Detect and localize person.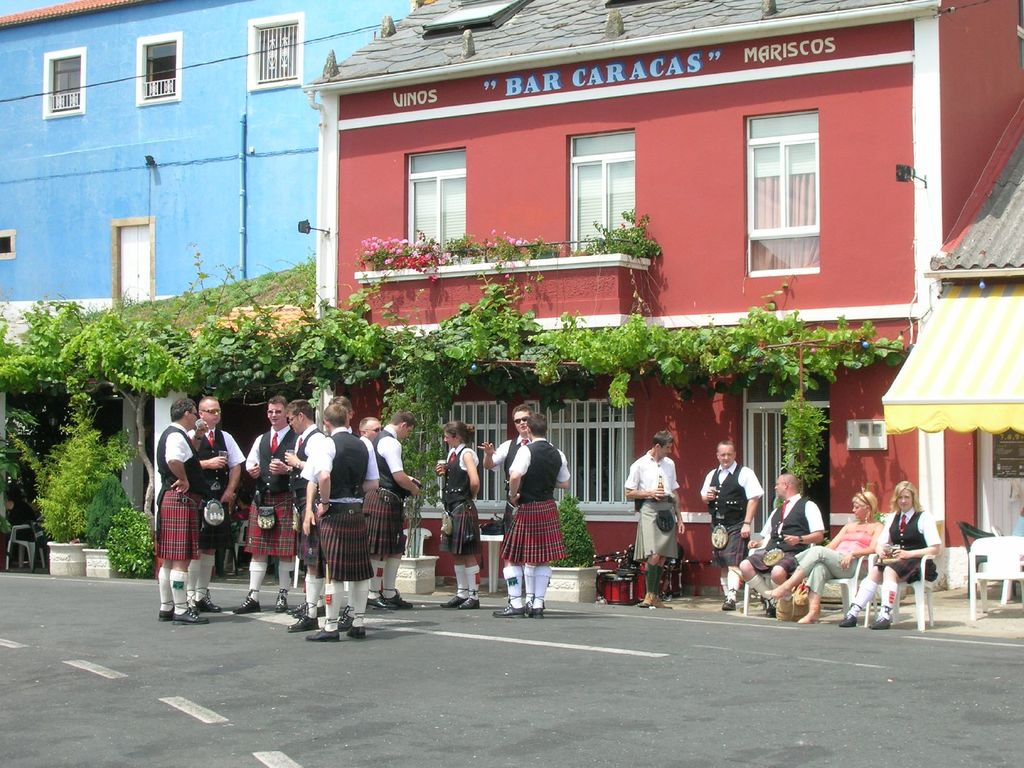
Localized at 482/406/532/611.
